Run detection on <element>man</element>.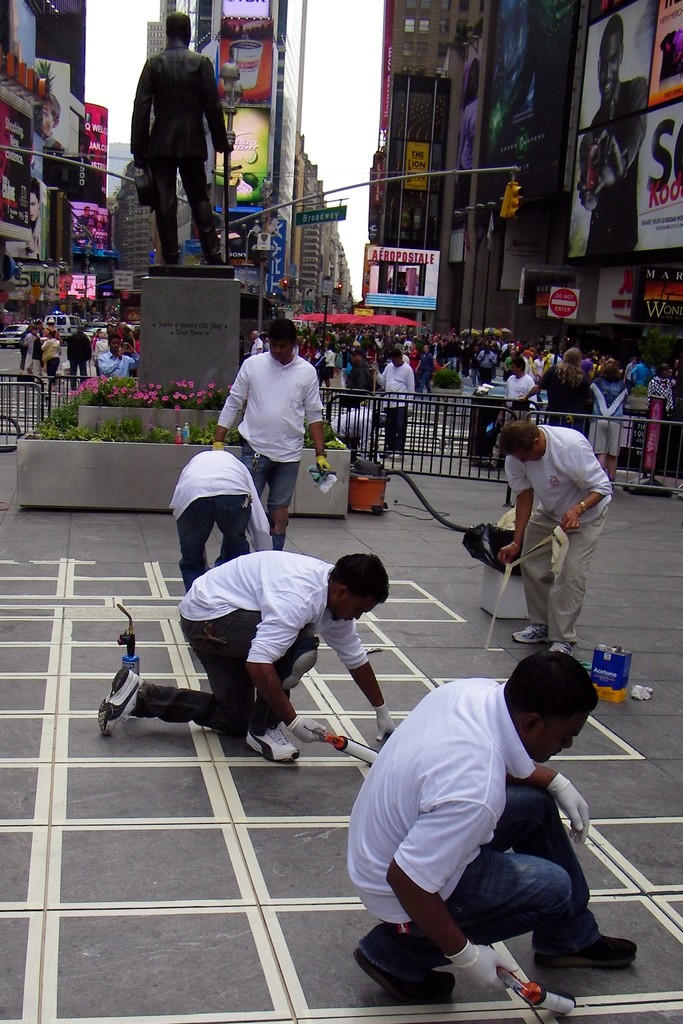
Result: 131, 10, 235, 261.
